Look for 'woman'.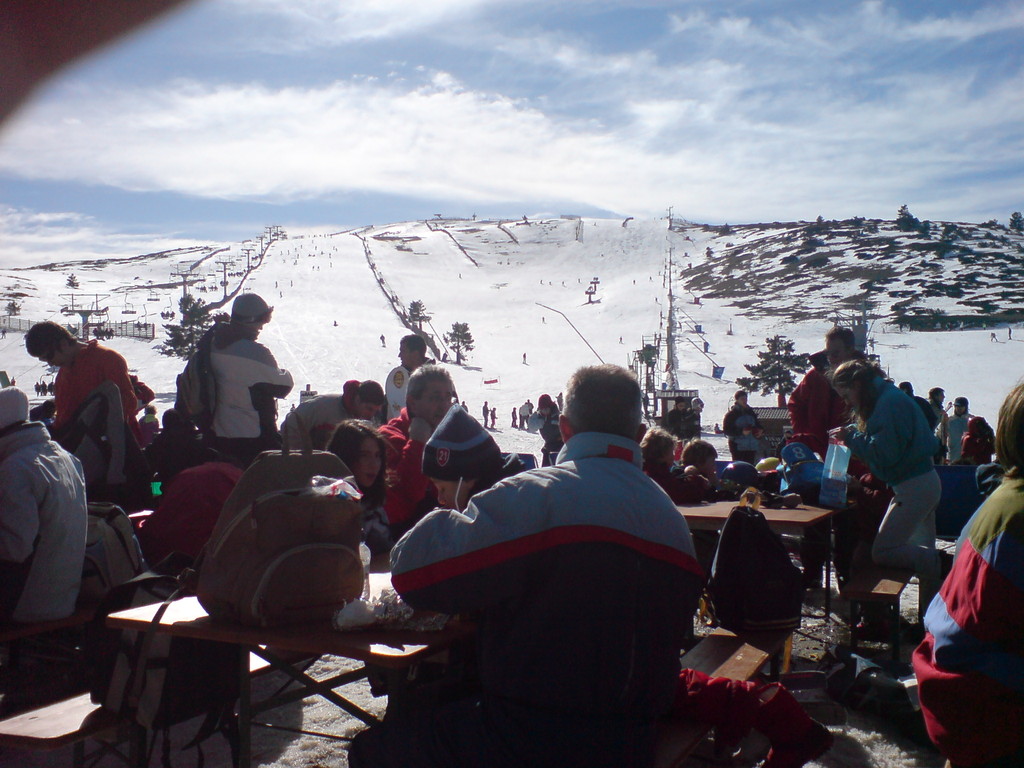
Found: detection(0, 385, 88, 628).
